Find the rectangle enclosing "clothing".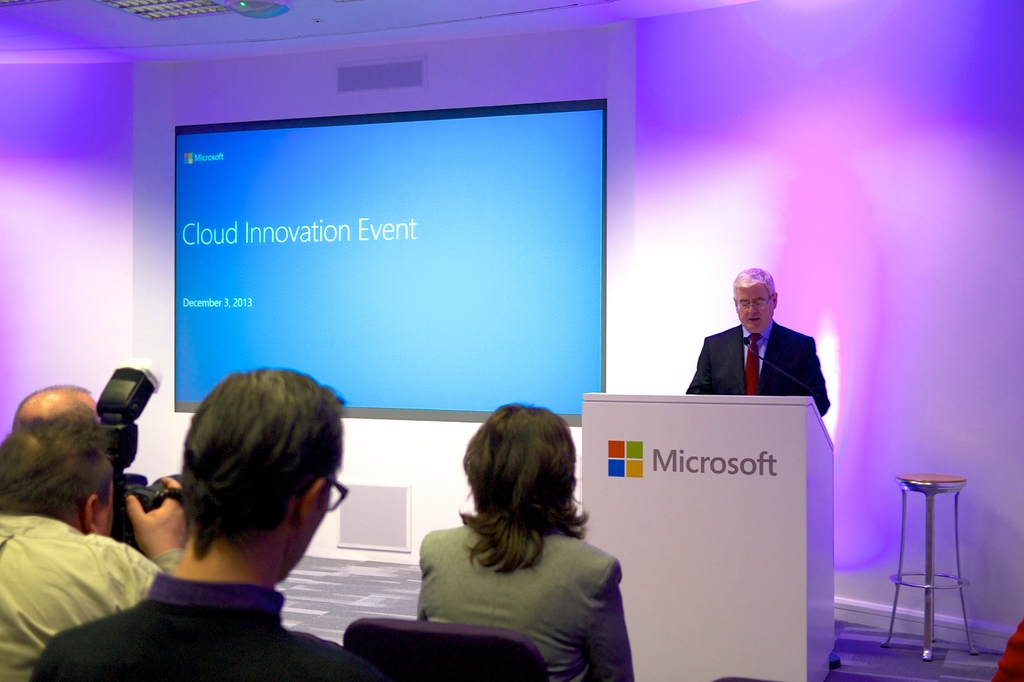
23, 580, 385, 681.
